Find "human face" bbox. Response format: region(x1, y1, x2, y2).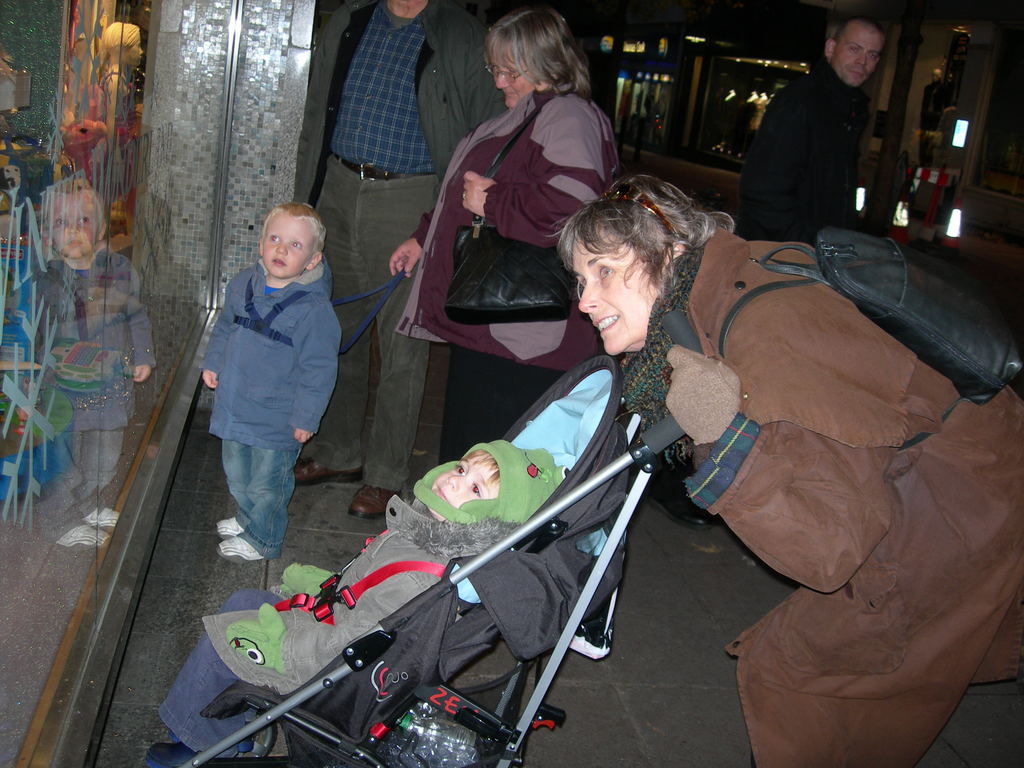
region(428, 450, 499, 509).
